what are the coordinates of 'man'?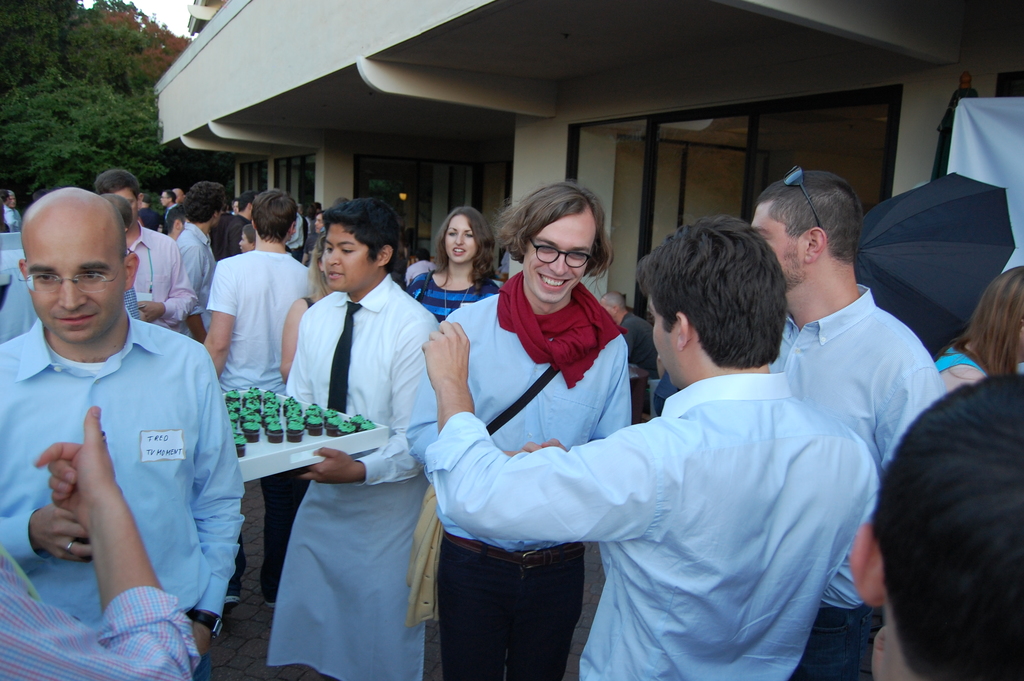
[3,163,242,656].
